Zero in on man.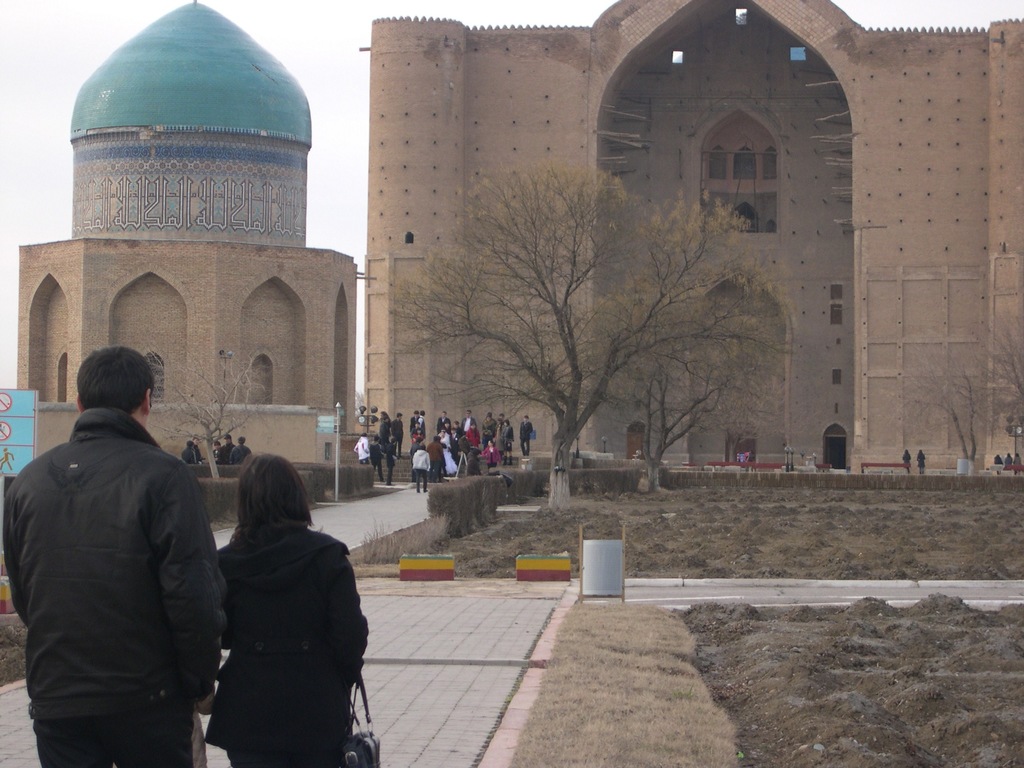
Zeroed in: bbox=[16, 325, 231, 767].
